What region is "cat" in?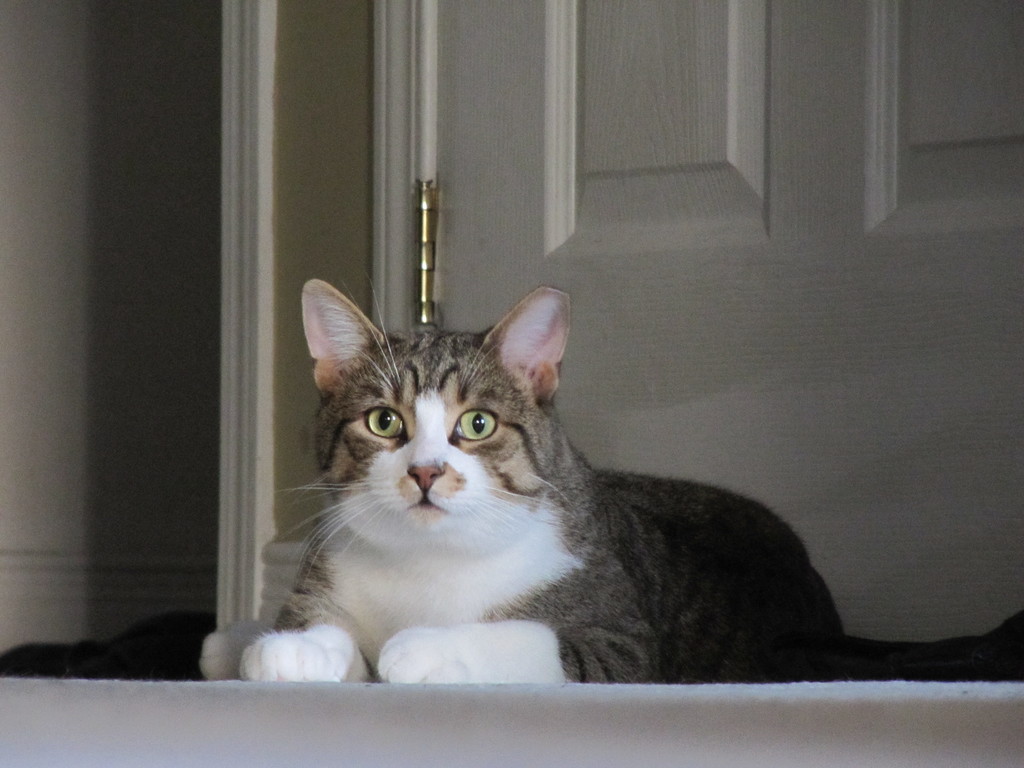
pyautogui.locateOnScreen(234, 274, 1023, 682).
